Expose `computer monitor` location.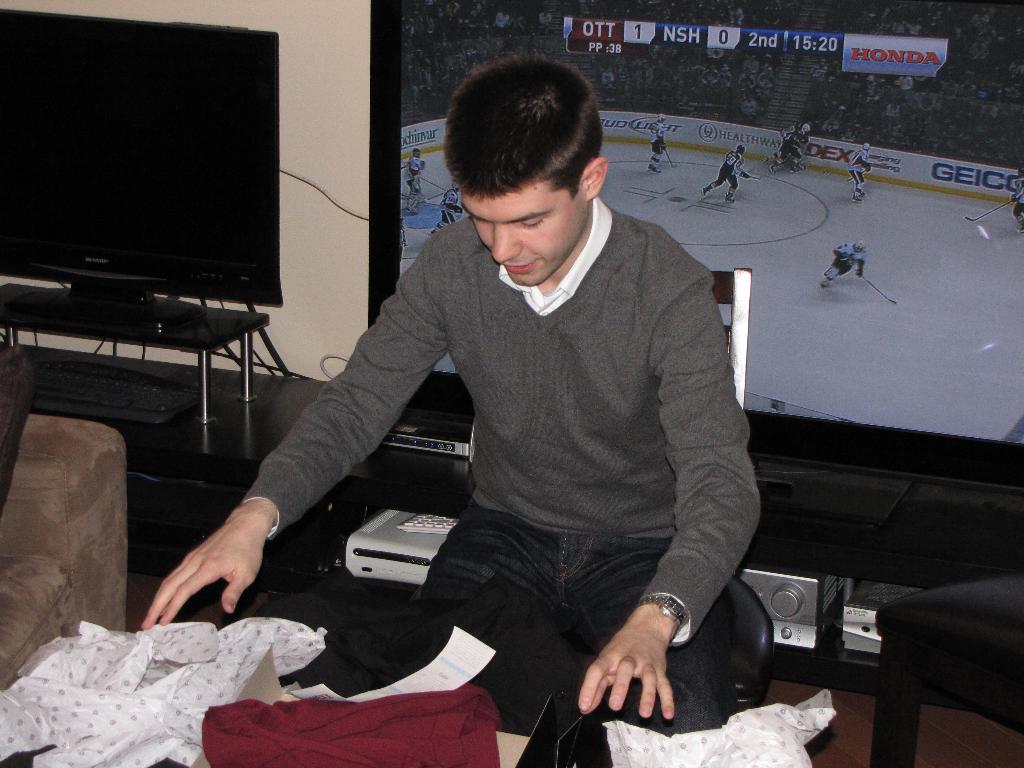
Exposed at locate(8, 13, 288, 322).
